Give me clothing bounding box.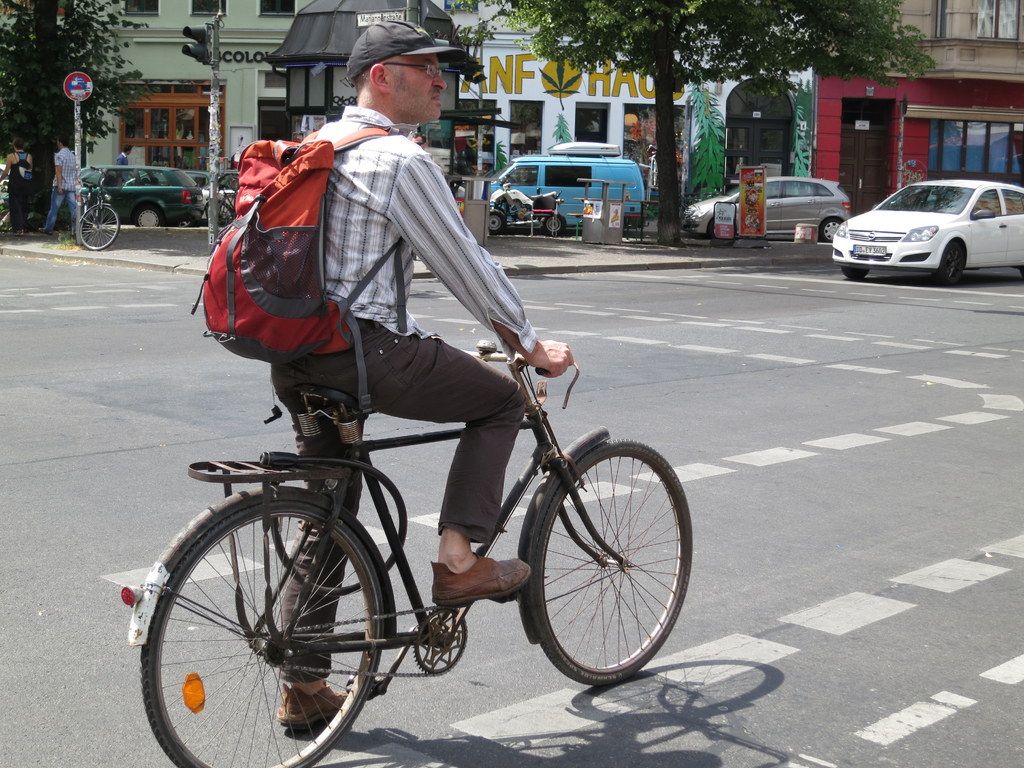
detection(5, 148, 31, 225).
